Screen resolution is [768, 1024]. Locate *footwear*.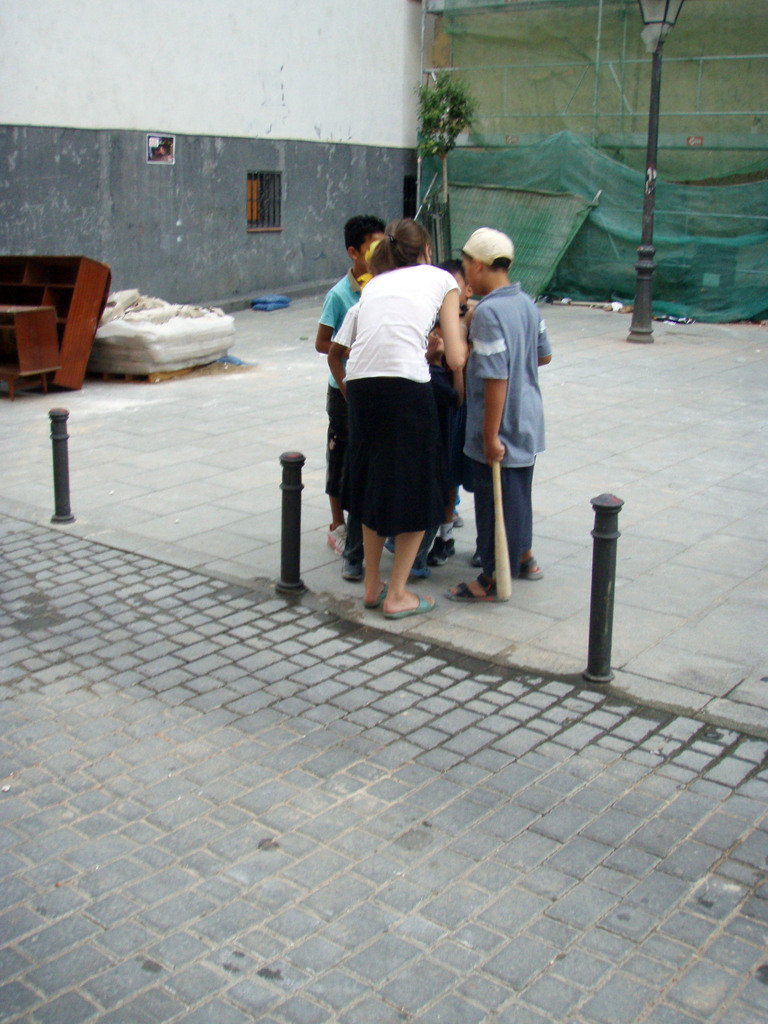
440,569,503,602.
